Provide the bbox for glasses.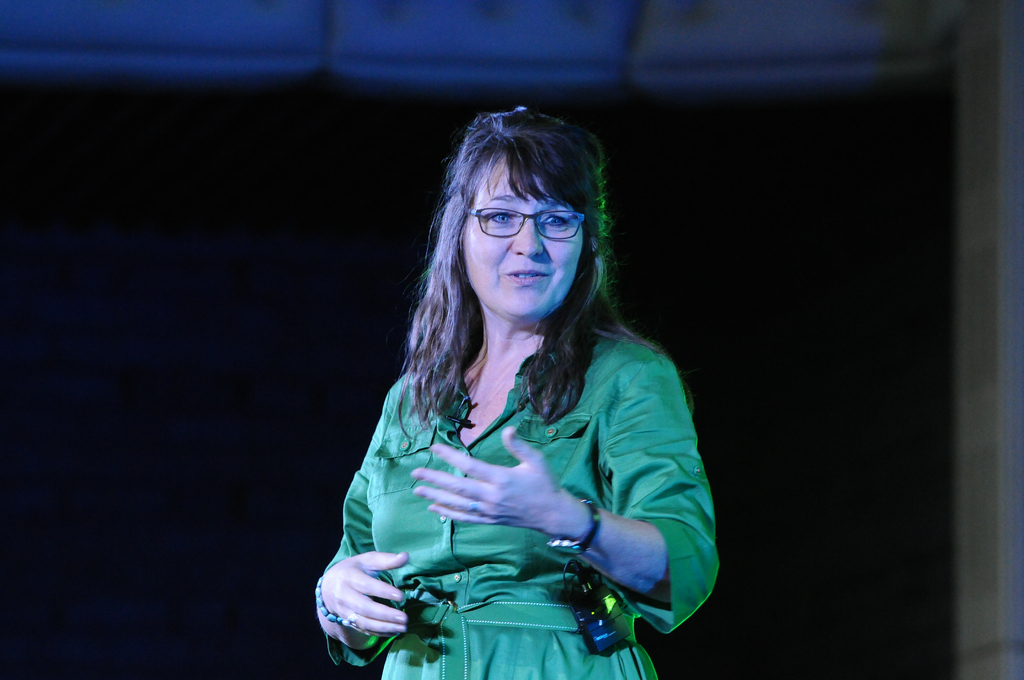
bbox(465, 207, 586, 240).
